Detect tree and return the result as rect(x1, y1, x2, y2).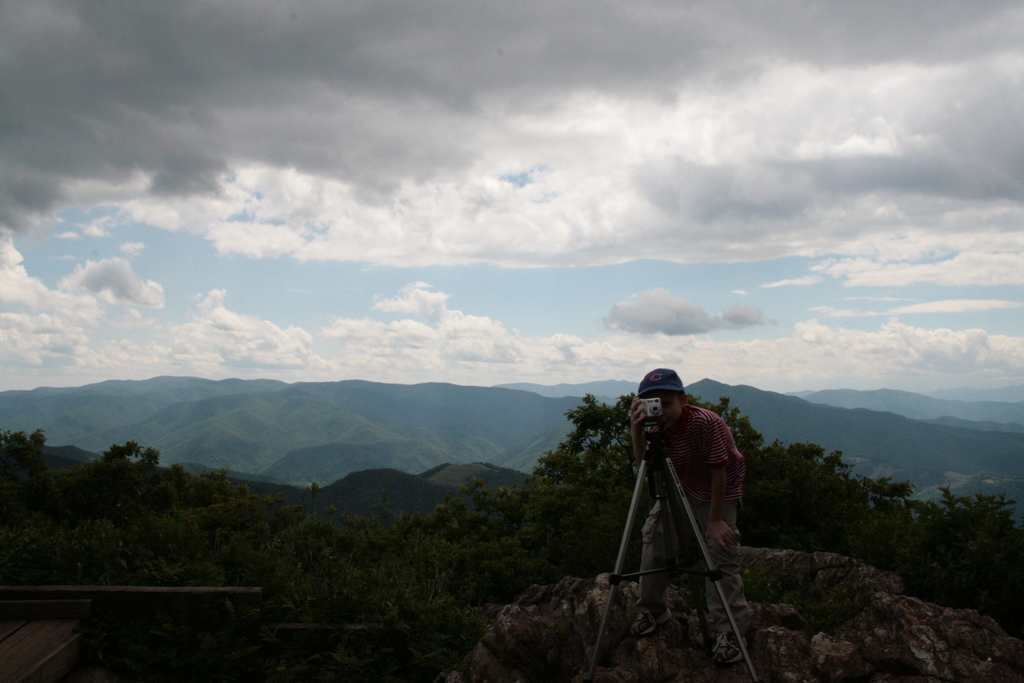
rect(531, 388, 891, 523).
